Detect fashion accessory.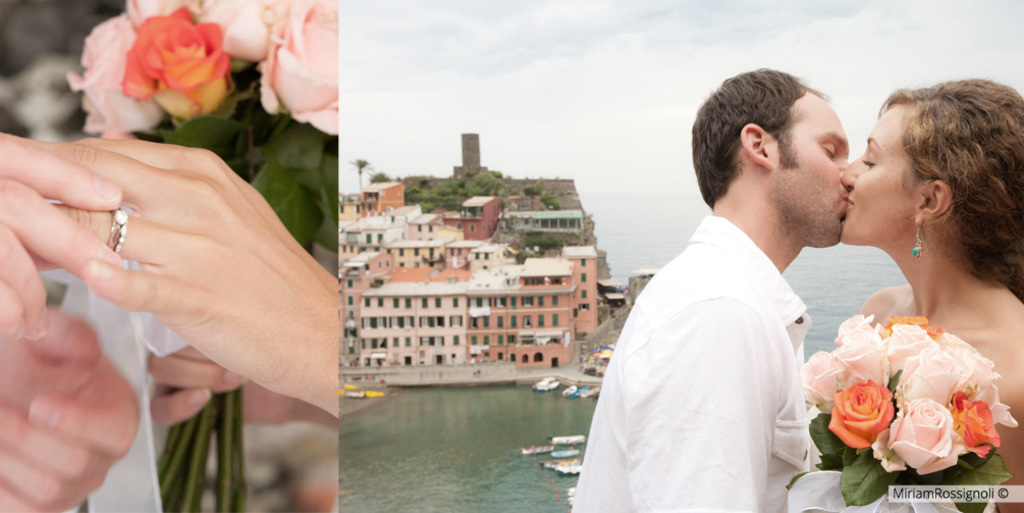
Detected at [107, 209, 134, 257].
